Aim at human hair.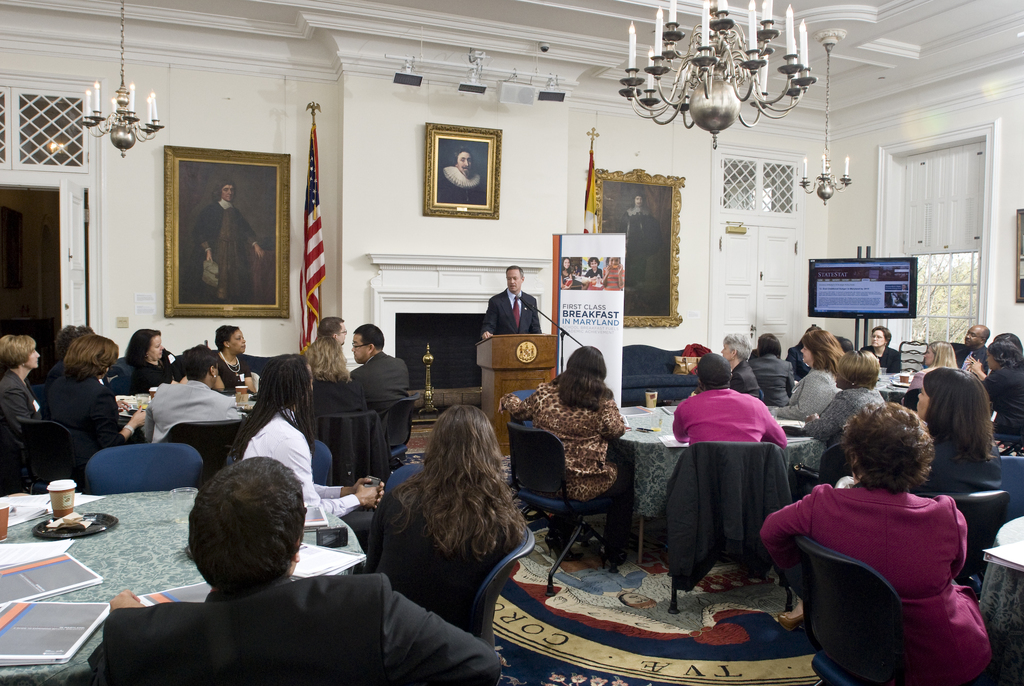
Aimed at {"left": 630, "top": 190, "right": 644, "bottom": 208}.
